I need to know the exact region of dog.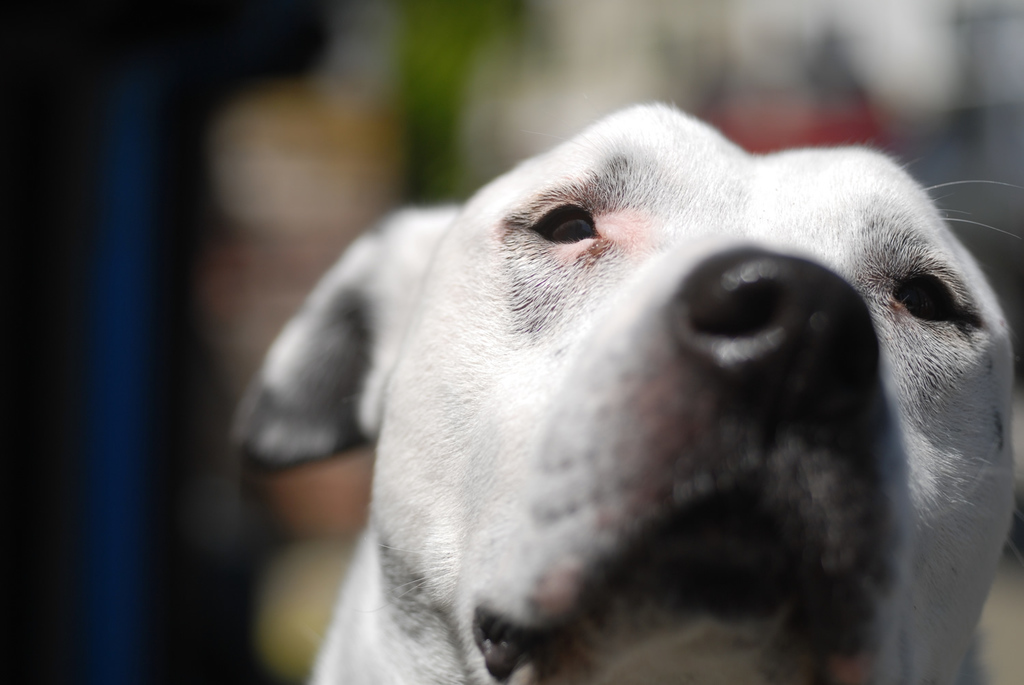
Region: <box>227,98,1023,684</box>.
